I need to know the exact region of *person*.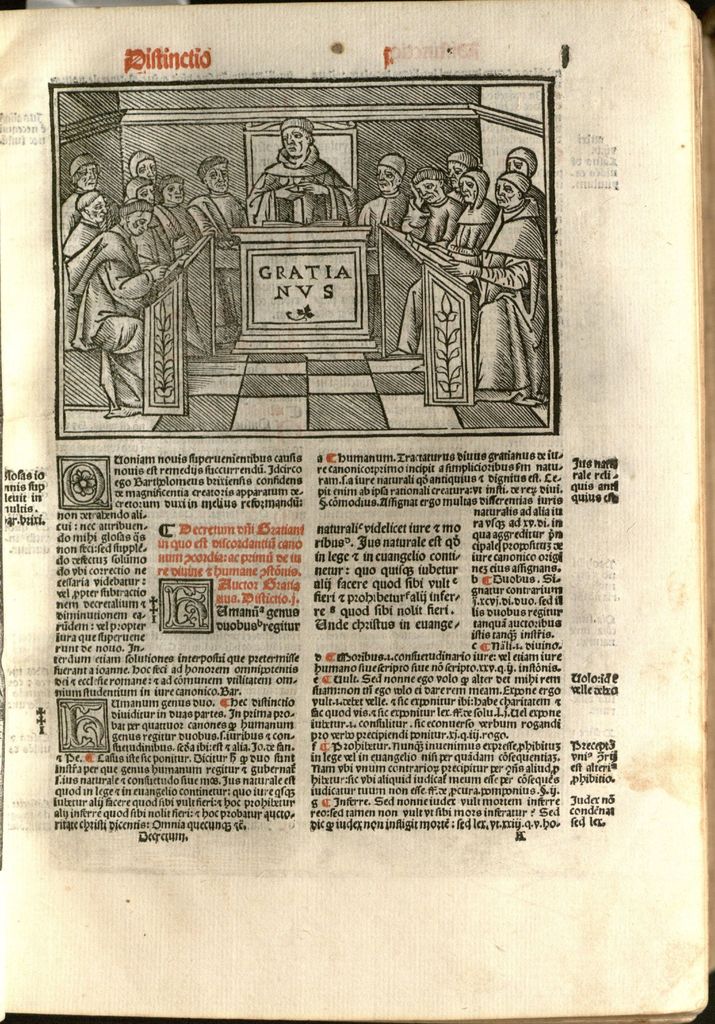
Region: [x1=56, y1=152, x2=97, y2=332].
